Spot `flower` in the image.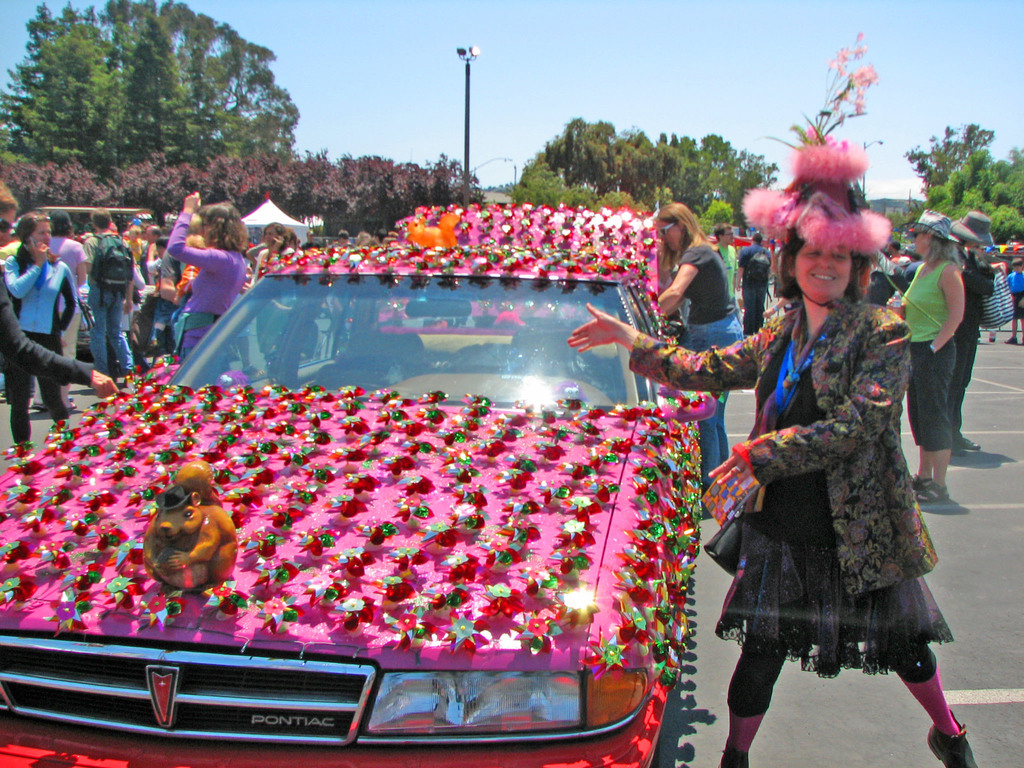
`flower` found at box=[806, 125, 849, 147].
